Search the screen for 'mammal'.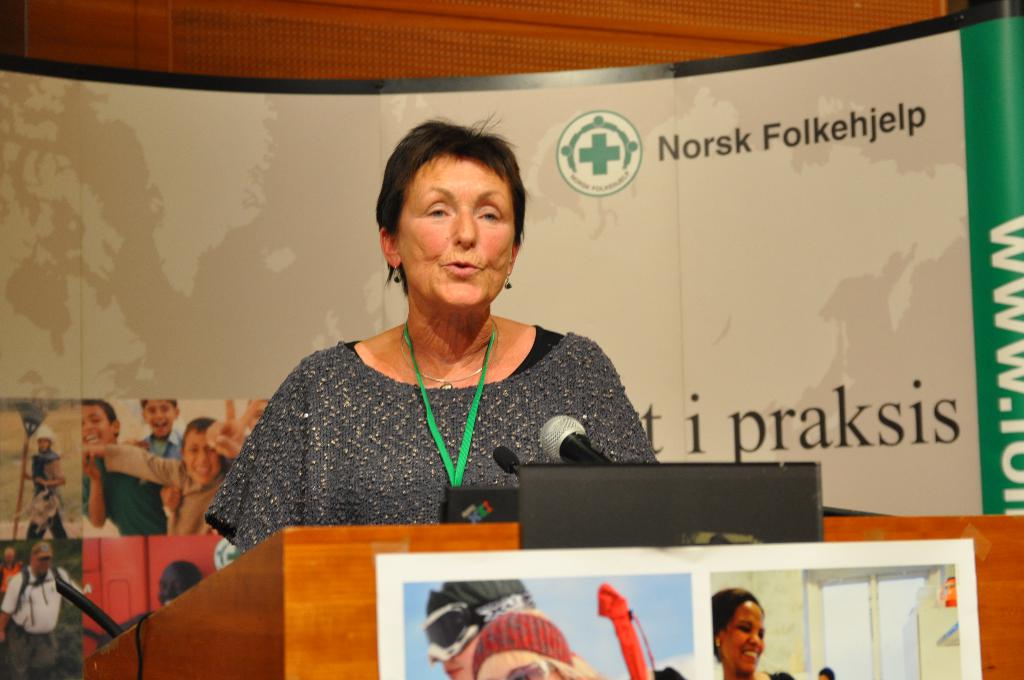
Found at {"left": 85, "top": 396, "right": 274, "bottom": 537}.
